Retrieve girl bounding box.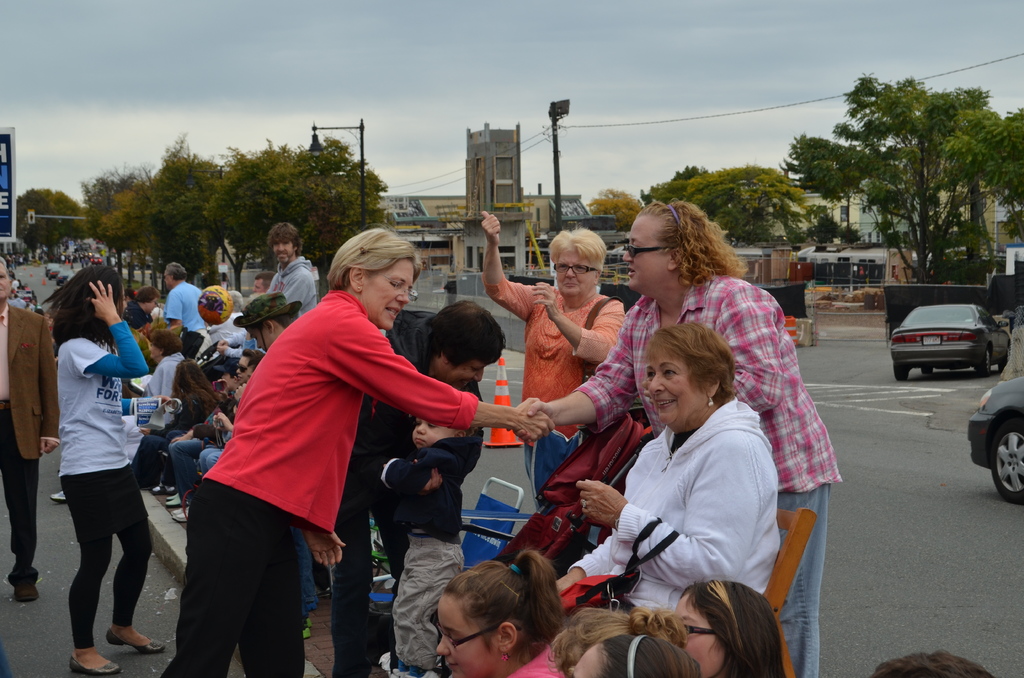
Bounding box: bbox=[676, 574, 789, 676].
